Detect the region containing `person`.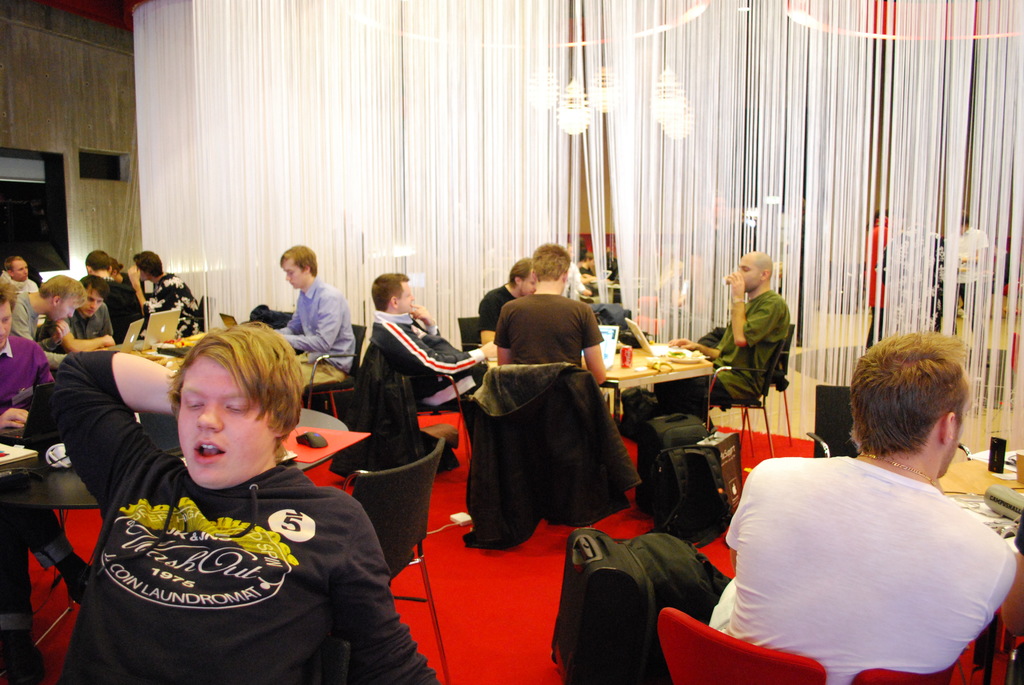
(8, 274, 91, 343).
